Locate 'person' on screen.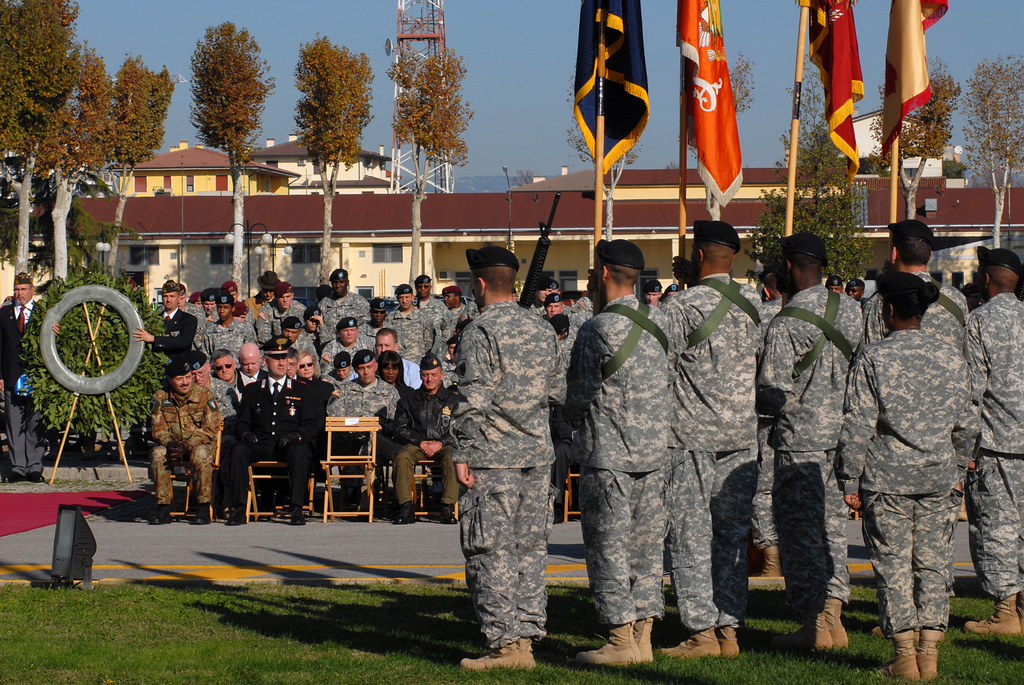
On screen at (257, 283, 306, 336).
